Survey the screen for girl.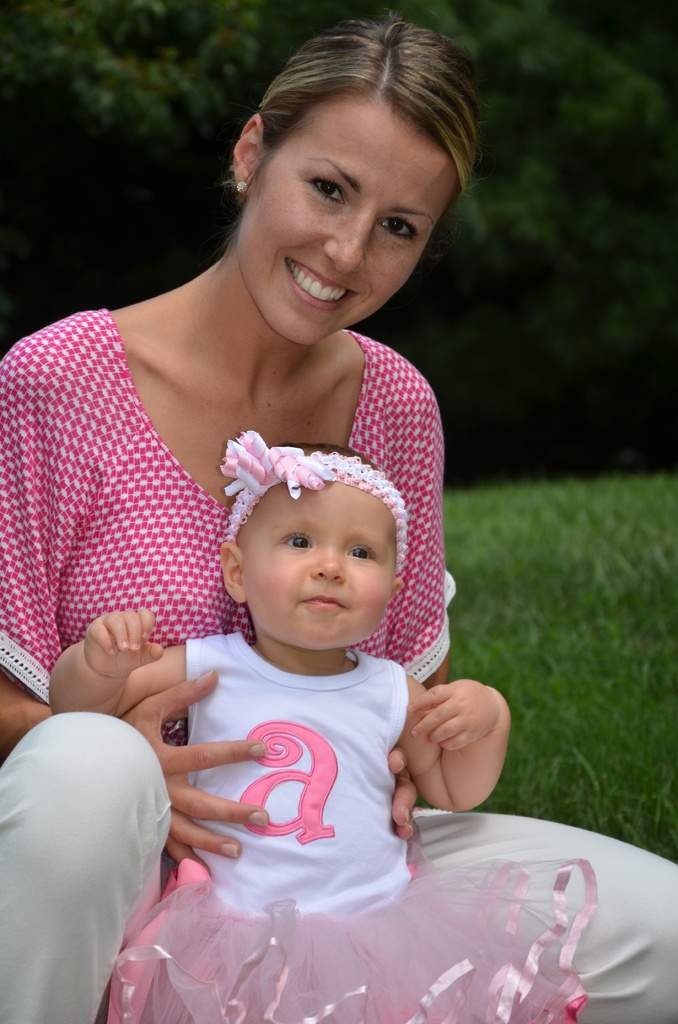
Survey found: region(0, 12, 677, 1023).
